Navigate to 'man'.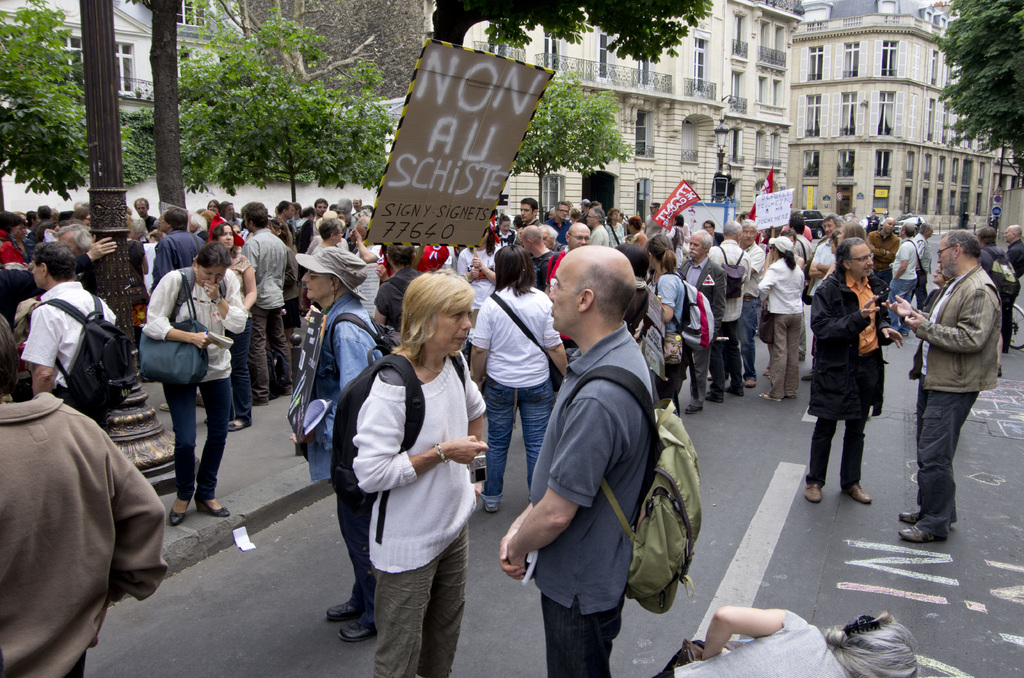
Navigation target: select_region(913, 223, 931, 311).
